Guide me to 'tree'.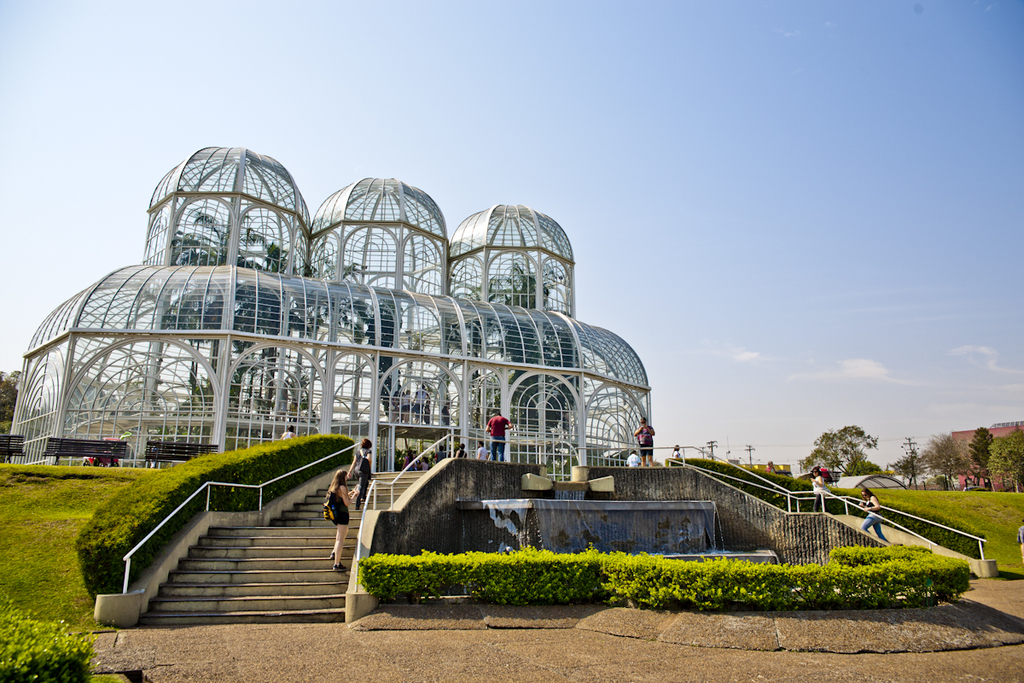
Guidance: 0 370 26 431.
